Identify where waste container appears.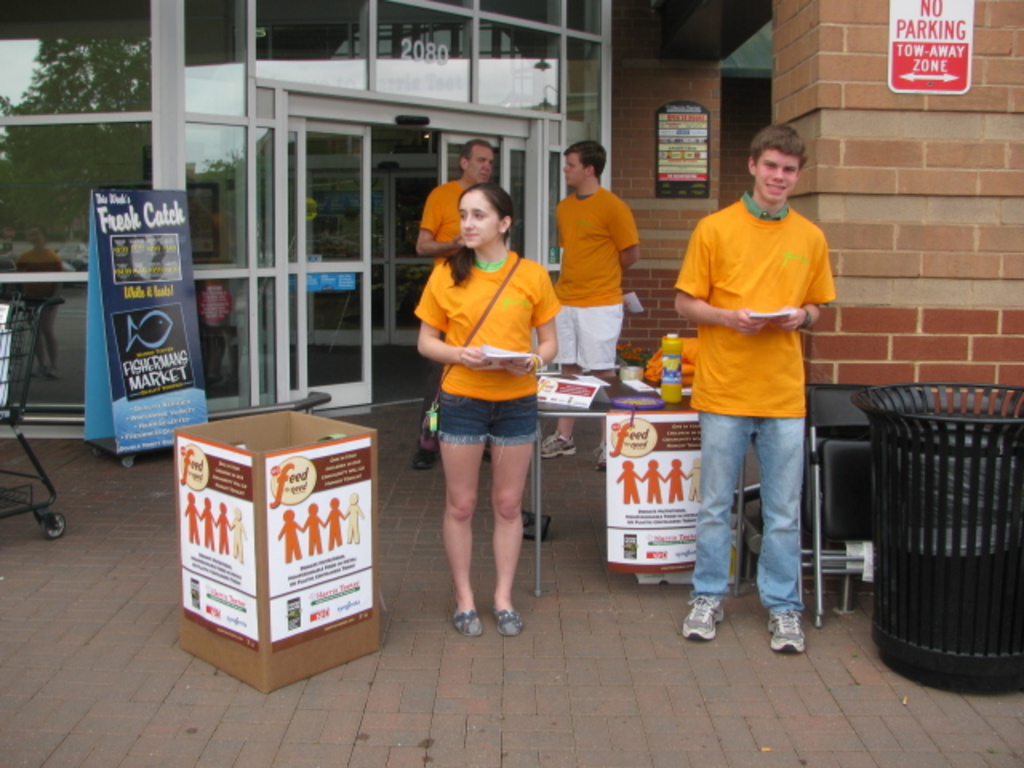
Appears at left=846, top=379, right=1022, bottom=693.
